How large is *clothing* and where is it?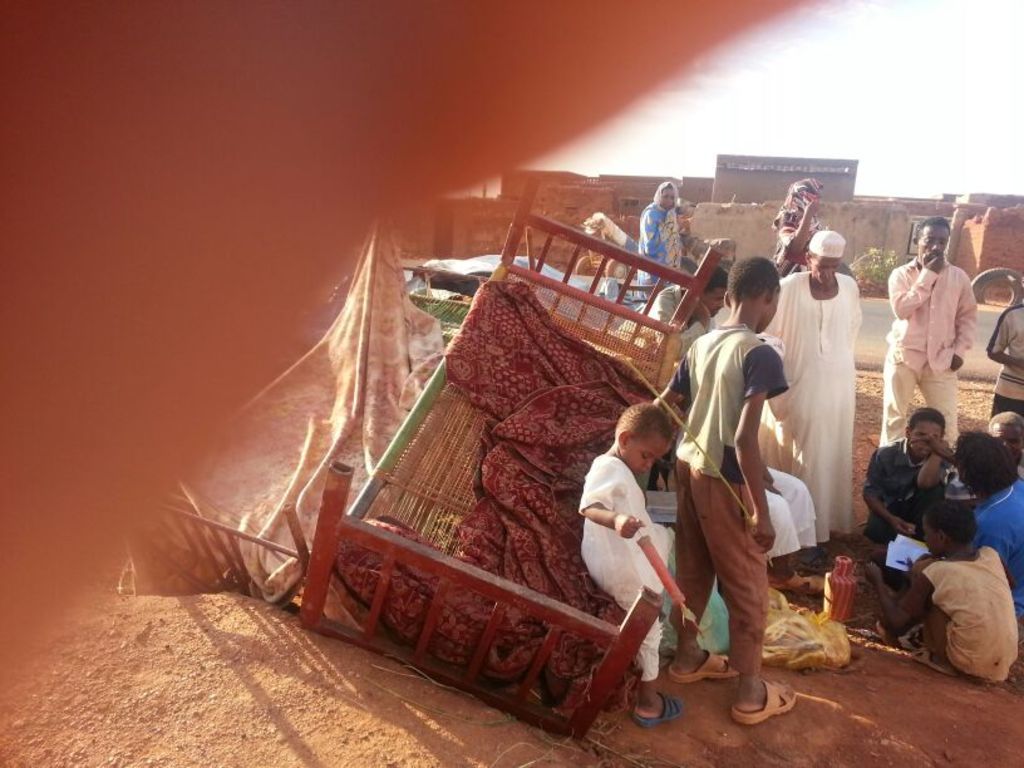
Bounding box: left=760, top=270, right=860, bottom=543.
